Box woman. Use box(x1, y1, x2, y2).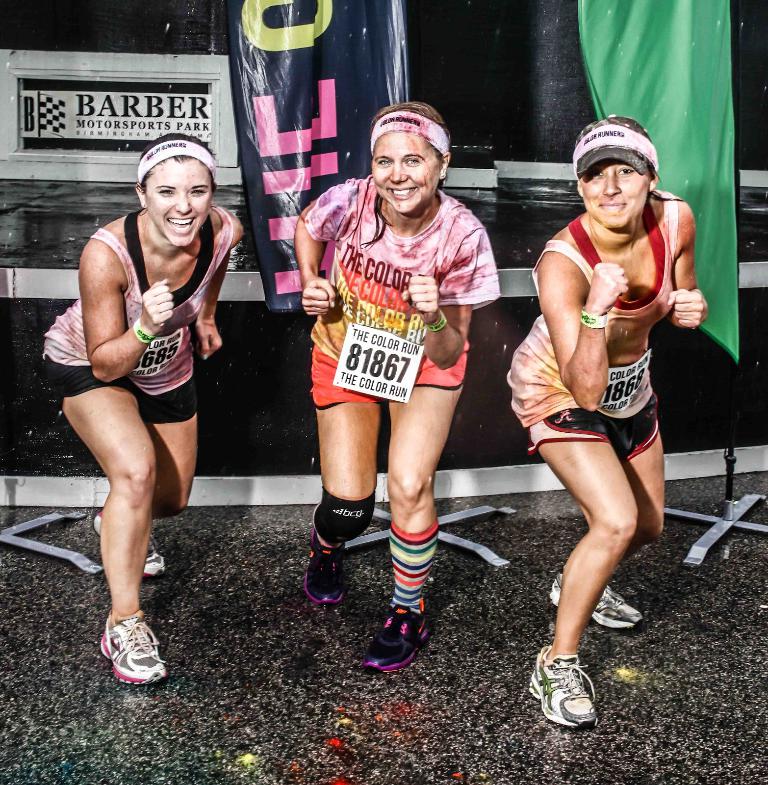
box(294, 100, 499, 676).
